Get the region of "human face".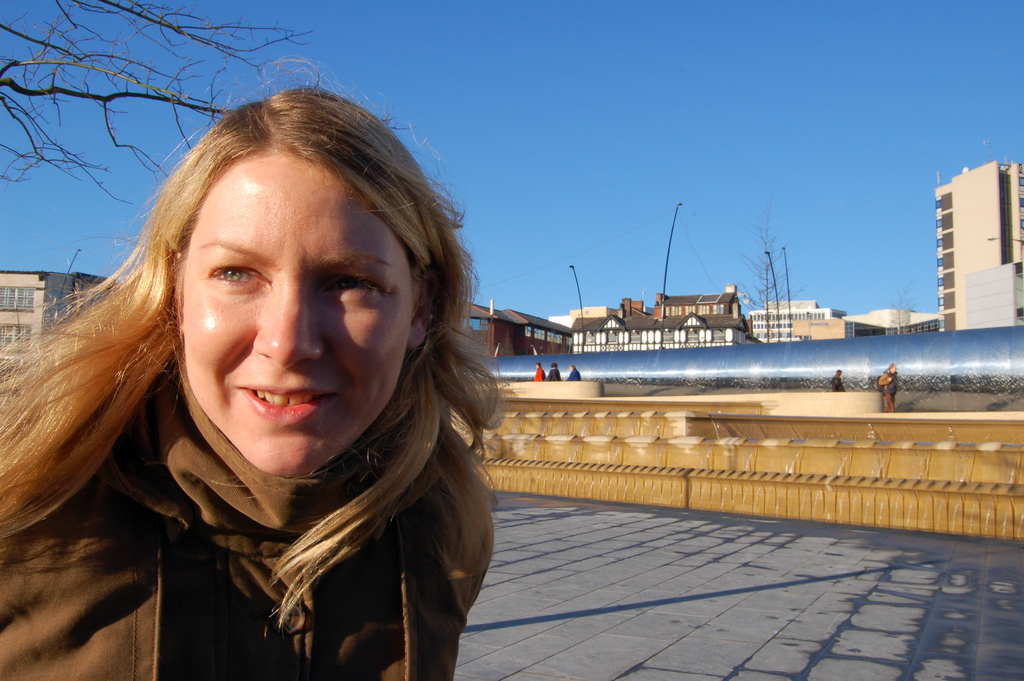
region(180, 151, 415, 479).
